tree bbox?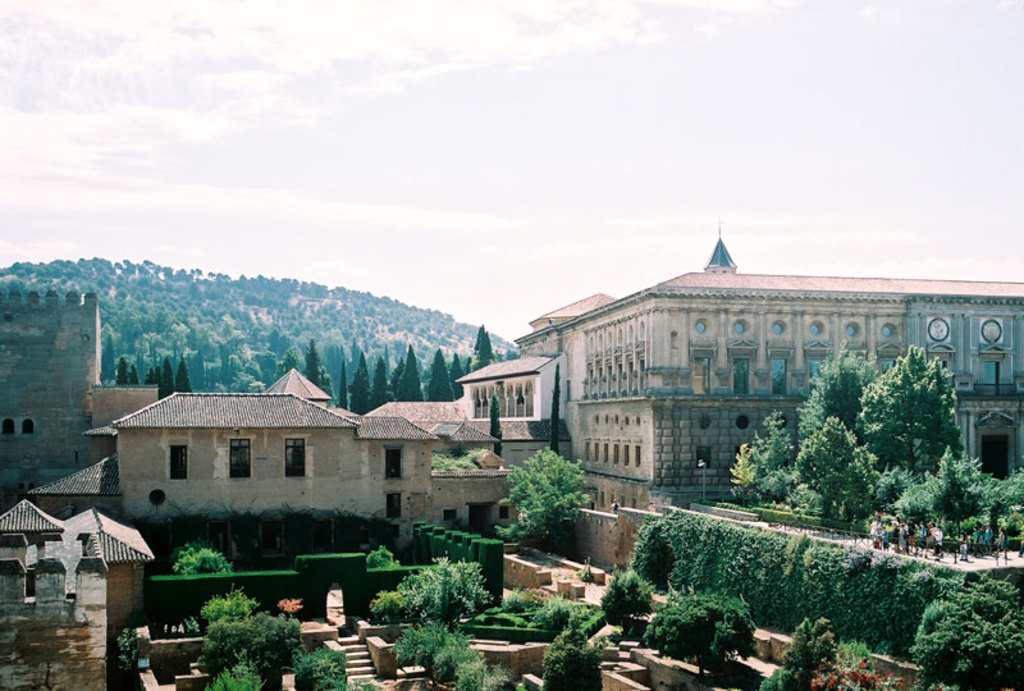
box=[425, 349, 448, 415]
